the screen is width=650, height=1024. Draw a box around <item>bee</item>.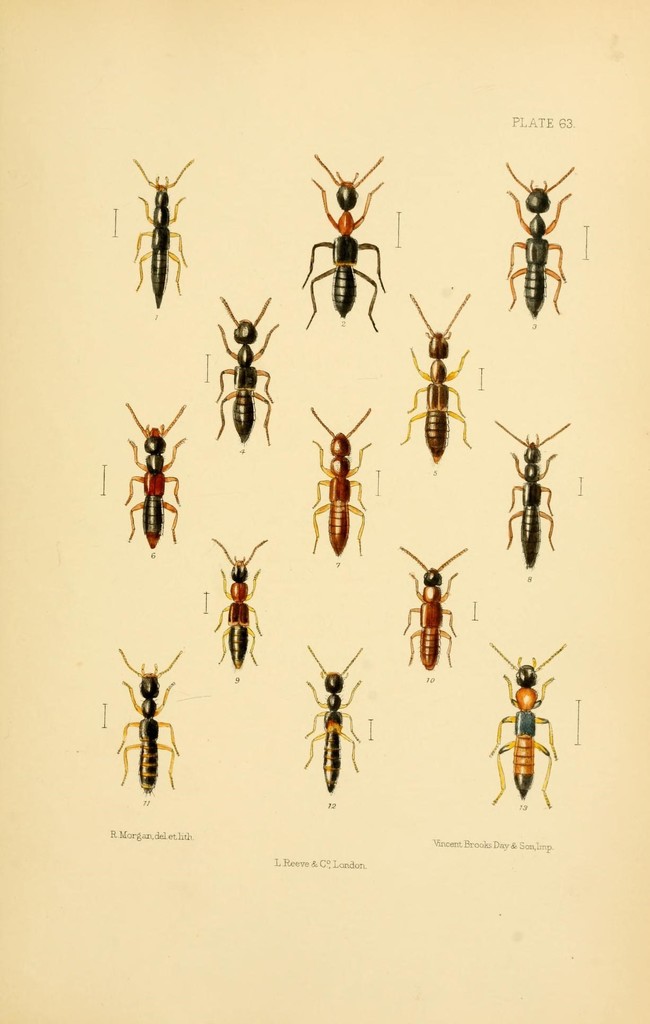
BBox(406, 573, 471, 681).
